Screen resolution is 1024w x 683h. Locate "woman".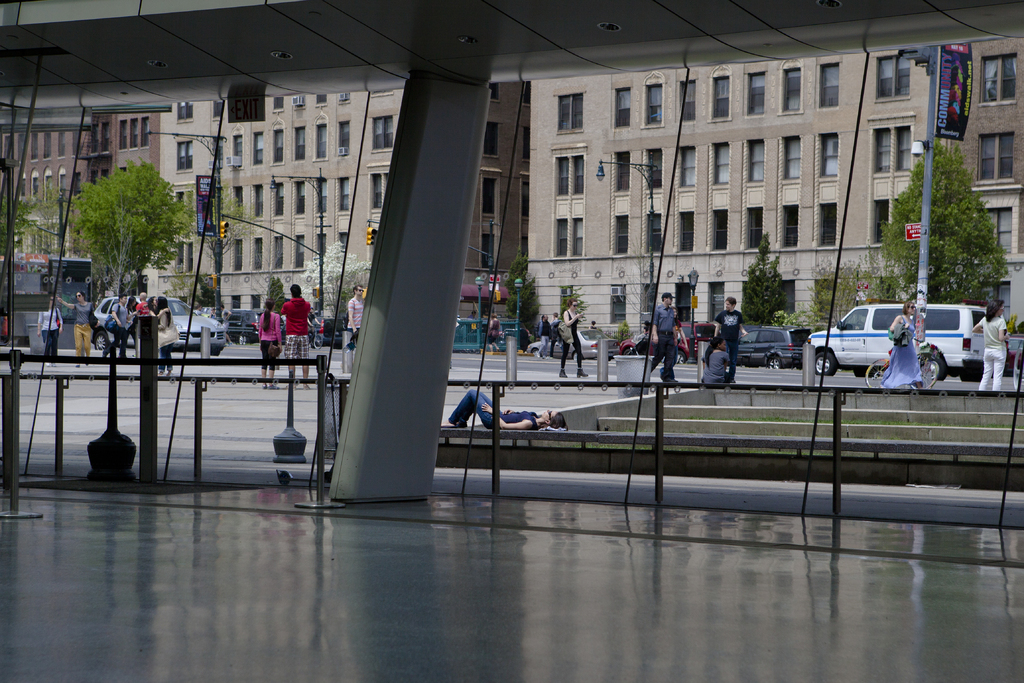
bbox(129, 292, 141, 356).
